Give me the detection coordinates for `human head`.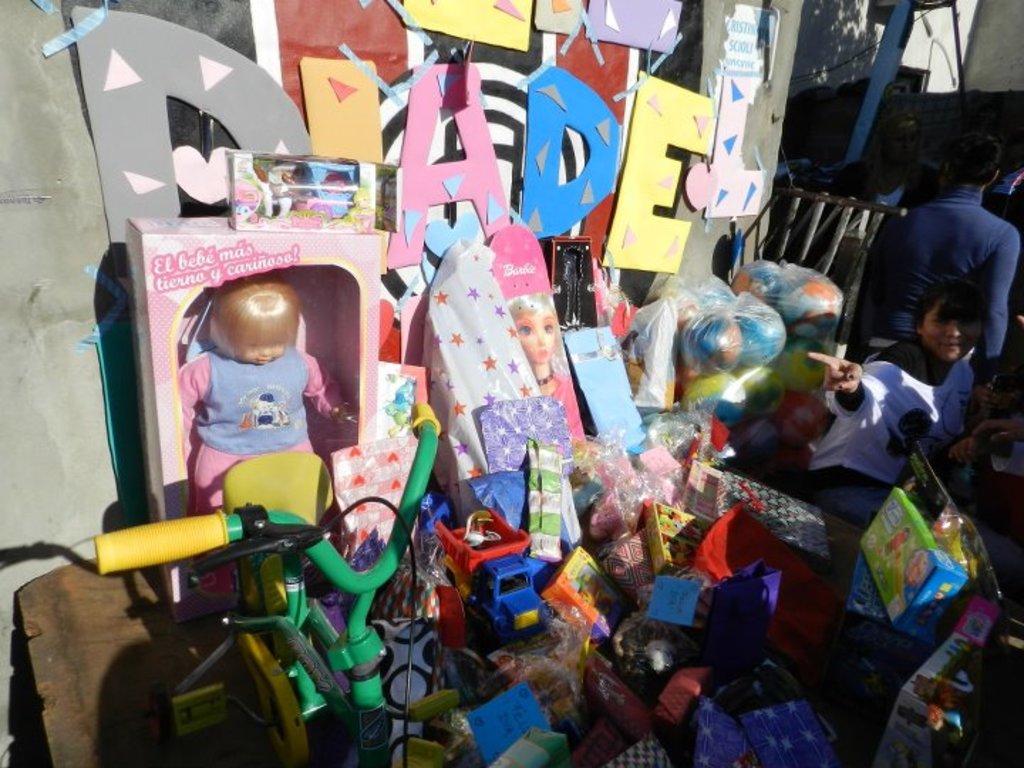
l=943, t=131, r=1003, b=199.
